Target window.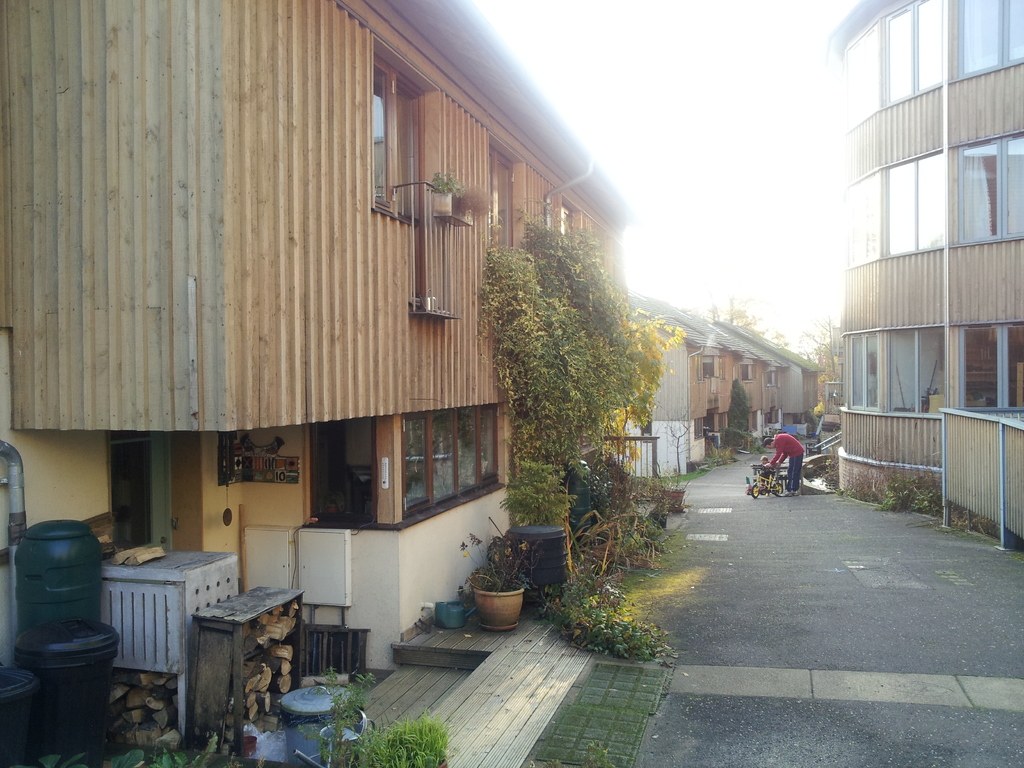
Target region: [x1=740, y1=360, x2=755, y2=383].
